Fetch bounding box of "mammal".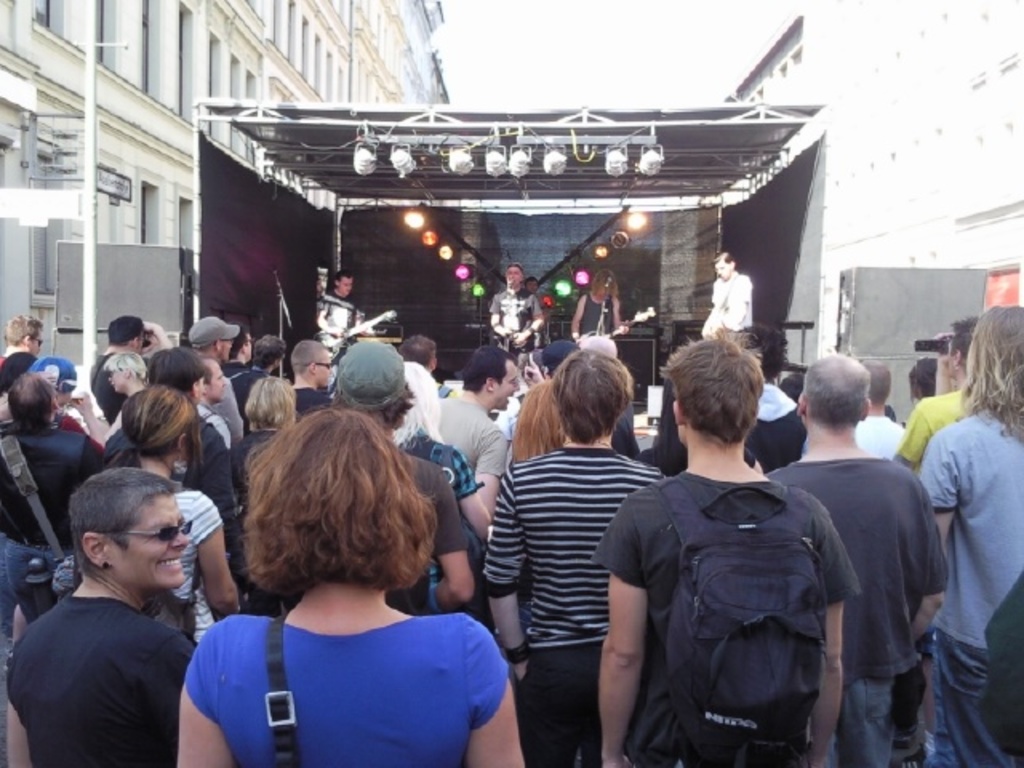
Bbox: (left=851, top=357, right=909, bottom=456).
